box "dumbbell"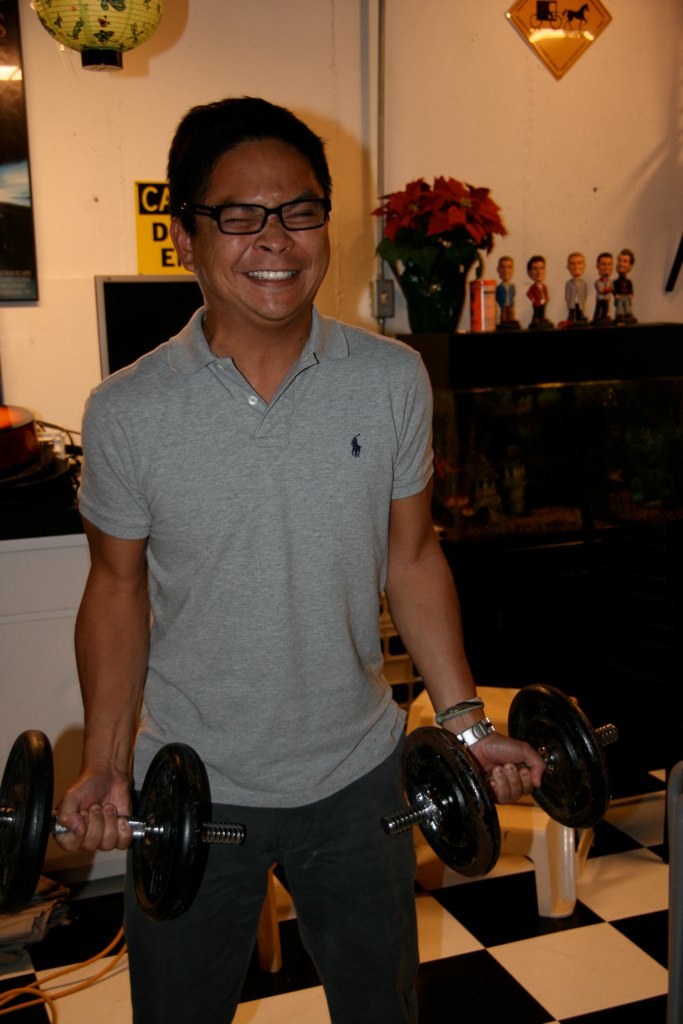
385, 678, 615, 880
